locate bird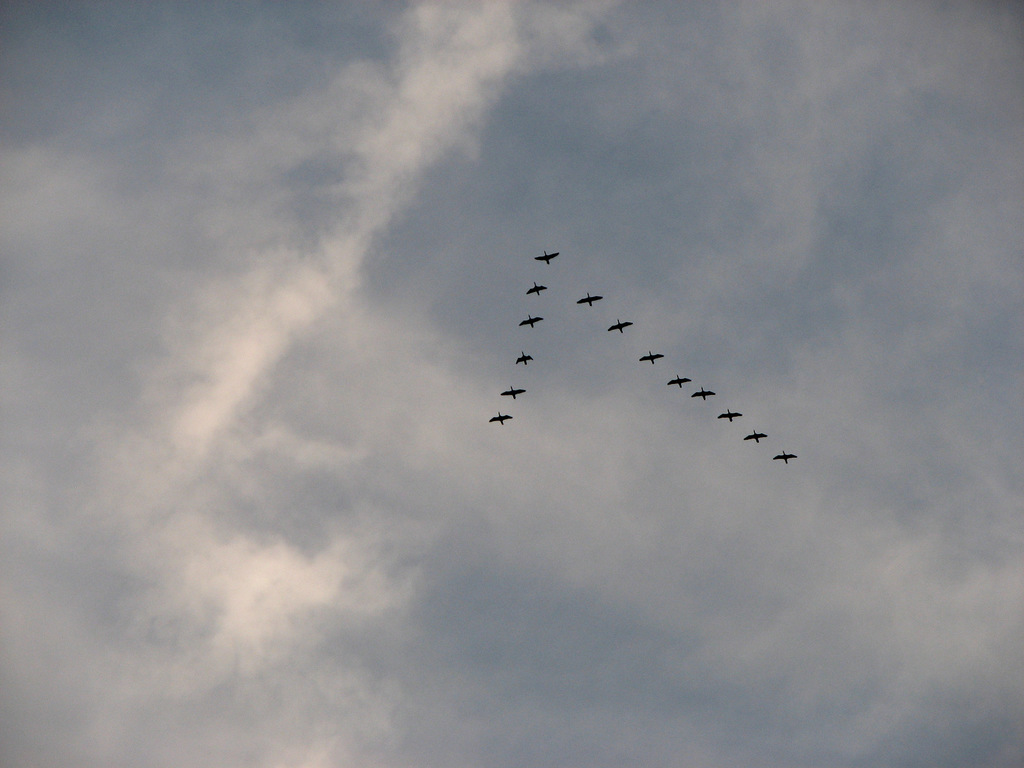
rect(773, 445, 794, 469)
